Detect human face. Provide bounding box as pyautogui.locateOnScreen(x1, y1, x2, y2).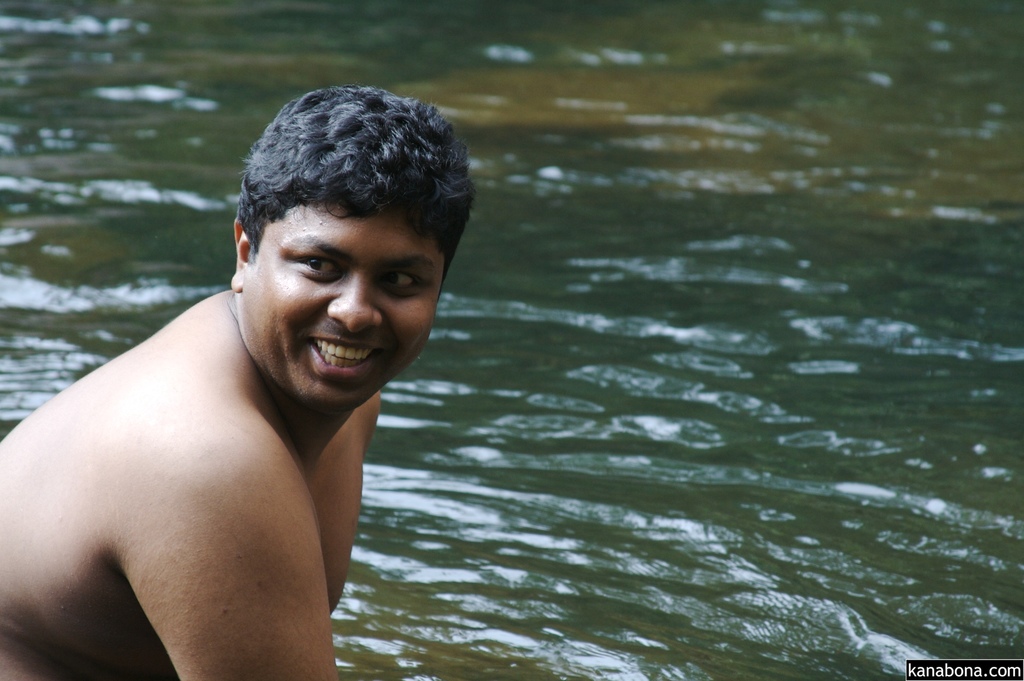
pyautogui.locateOnScreen(241, 193, 449, 413).
